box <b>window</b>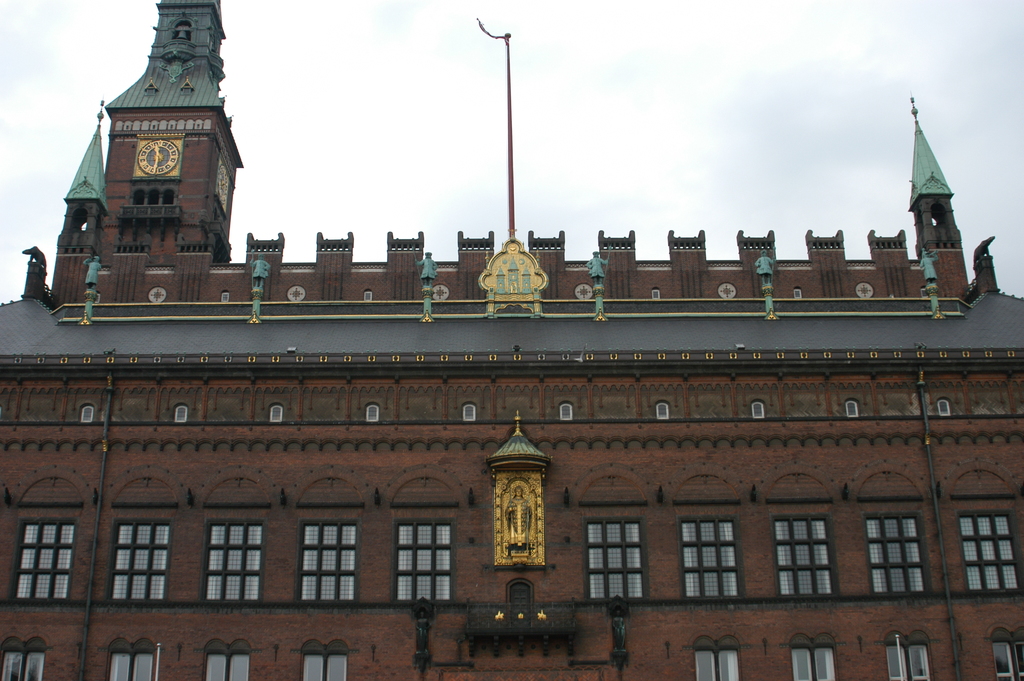
(left=17, top=521, right=67, bottom=603)
